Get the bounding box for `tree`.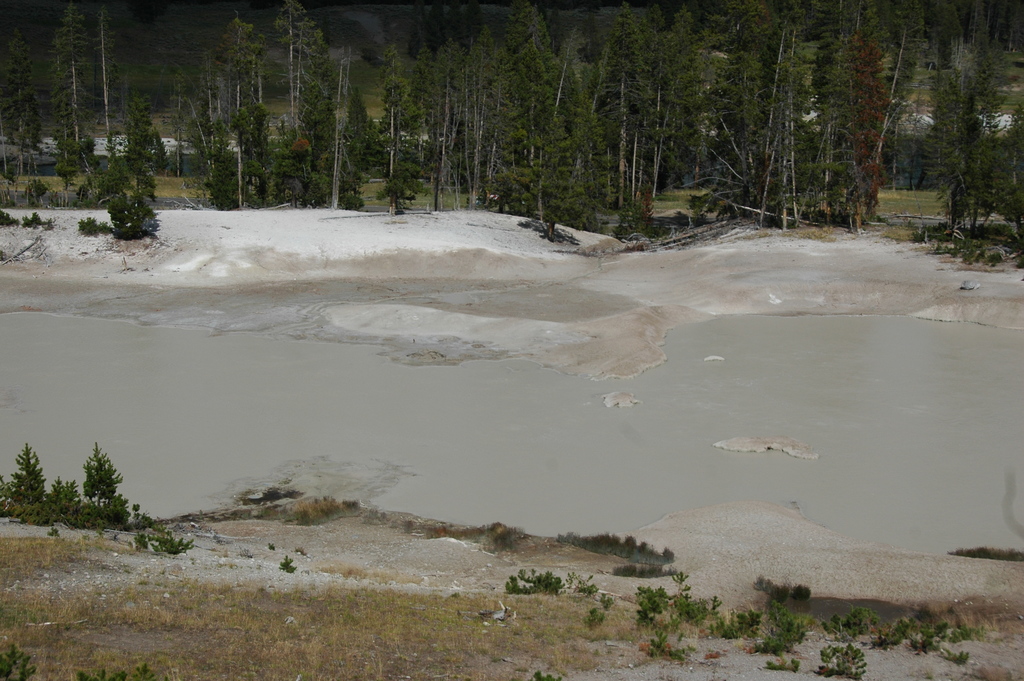
255, 0, 324, 171.
